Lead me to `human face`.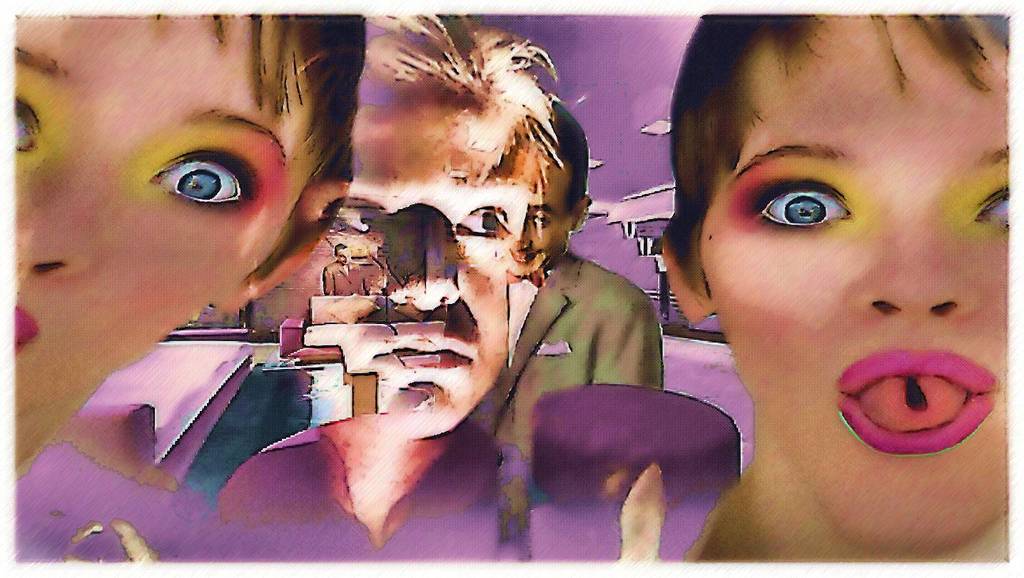
Lead to x1=508 y1=154 x2=577 y2=280.
